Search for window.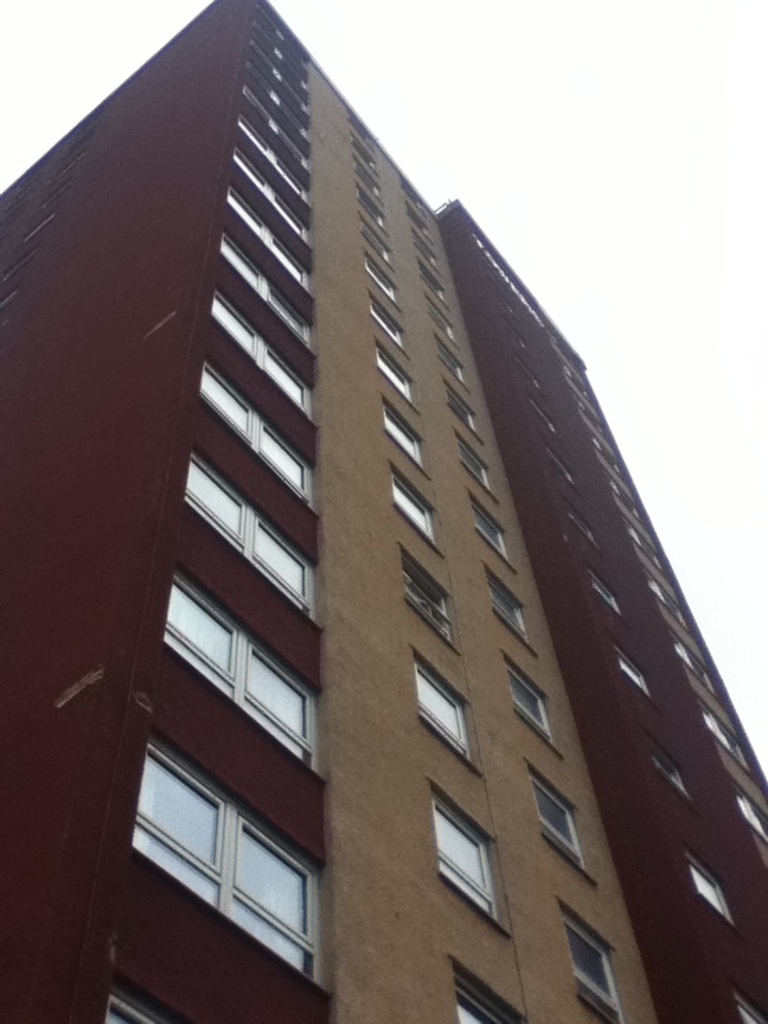
Found at left=560, top=917, right=622, bottom=1010.
